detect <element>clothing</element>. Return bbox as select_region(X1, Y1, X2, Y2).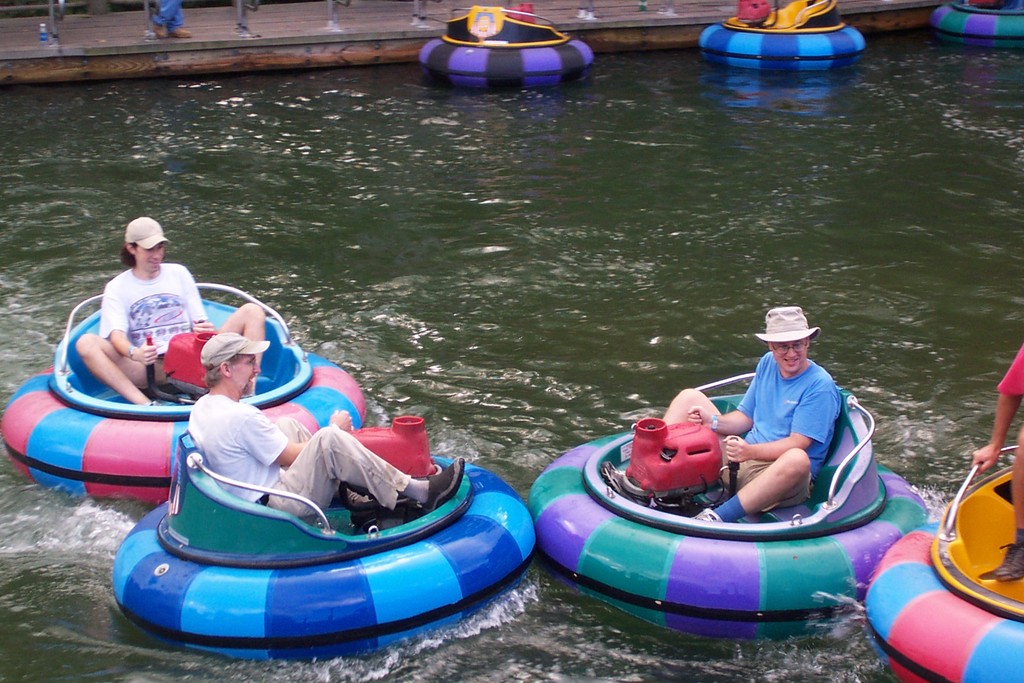
select_region(708, 335, 874, 516).
